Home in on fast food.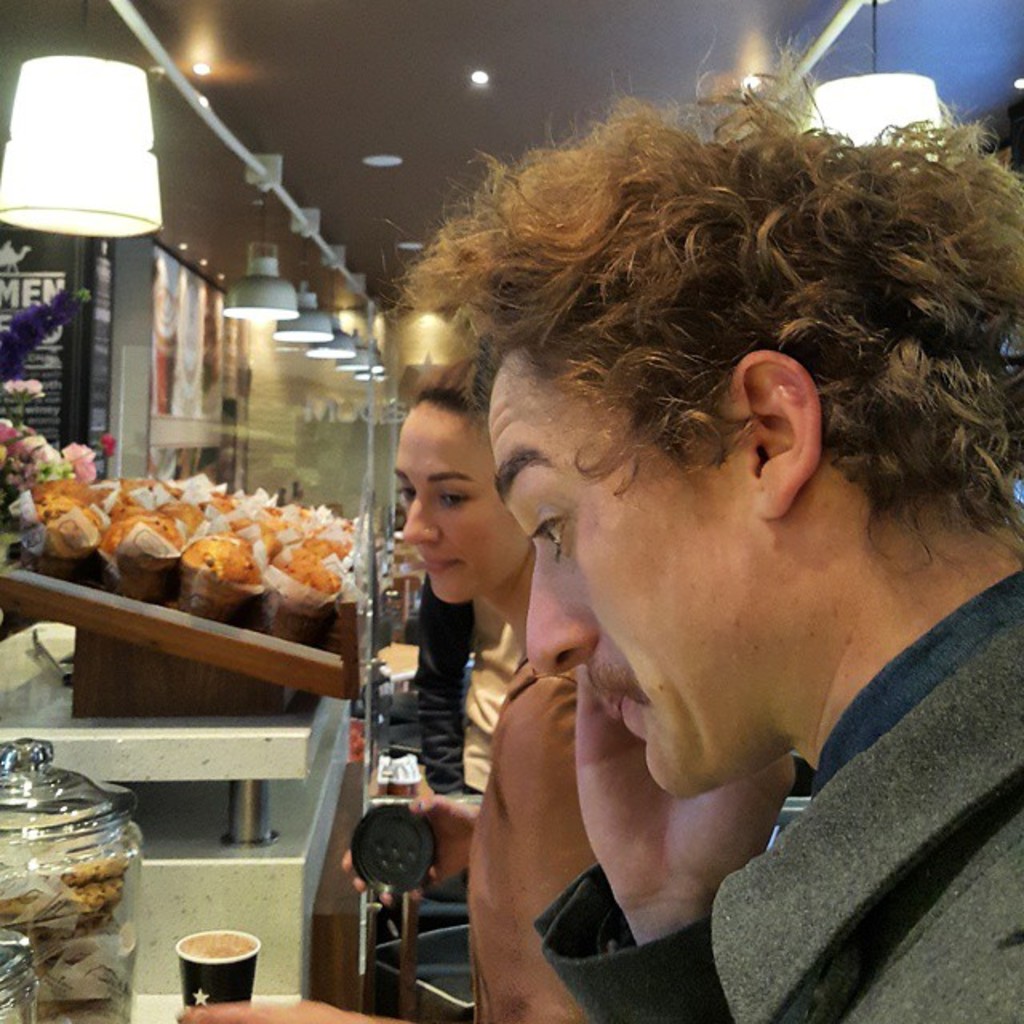
Homed in at region(266, 547, 352, 638).
